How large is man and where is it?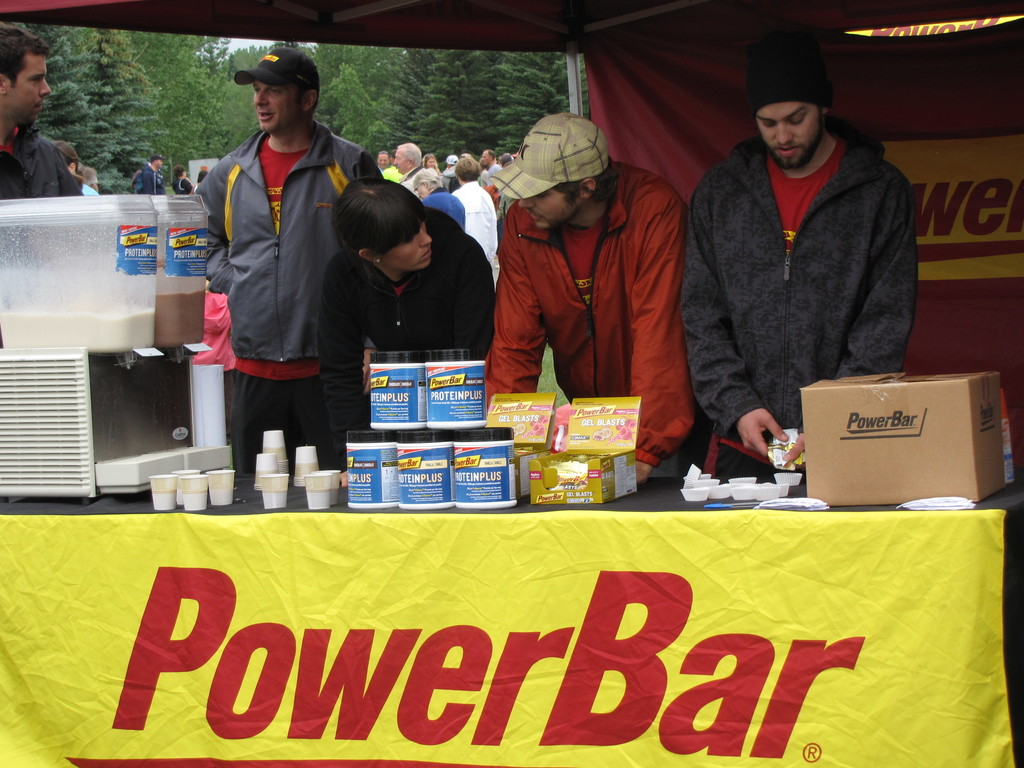
Bounding box: bbox=(198, 159, 211, 184).
